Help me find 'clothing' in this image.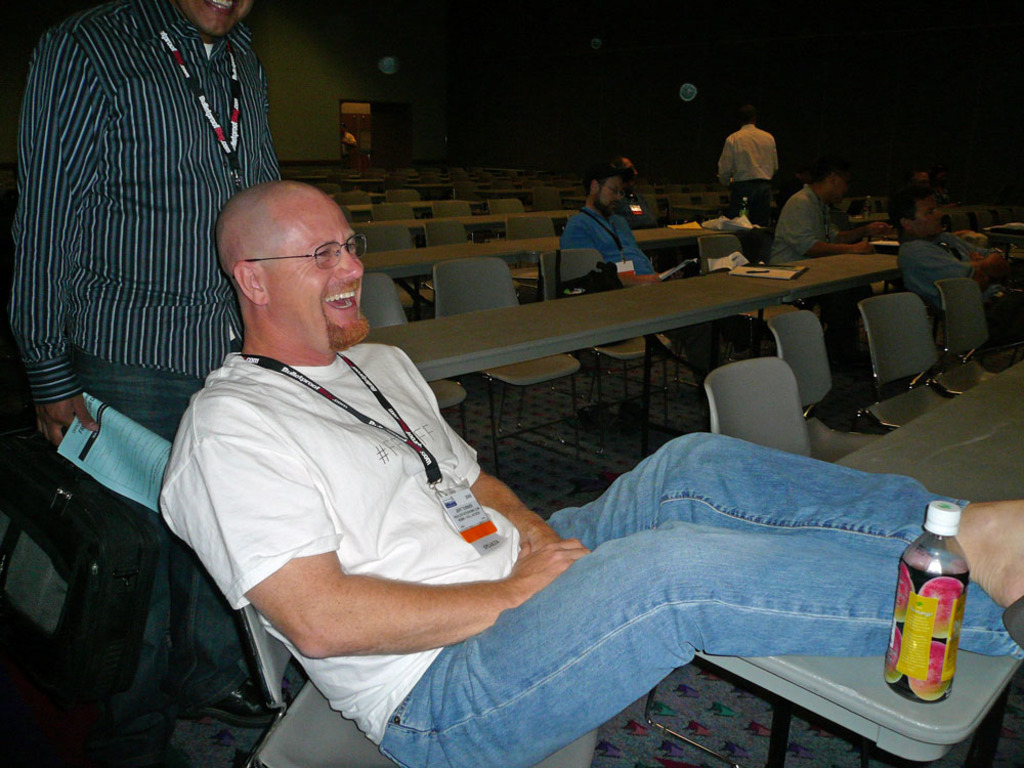
Found it: 370:431:1023:767.
